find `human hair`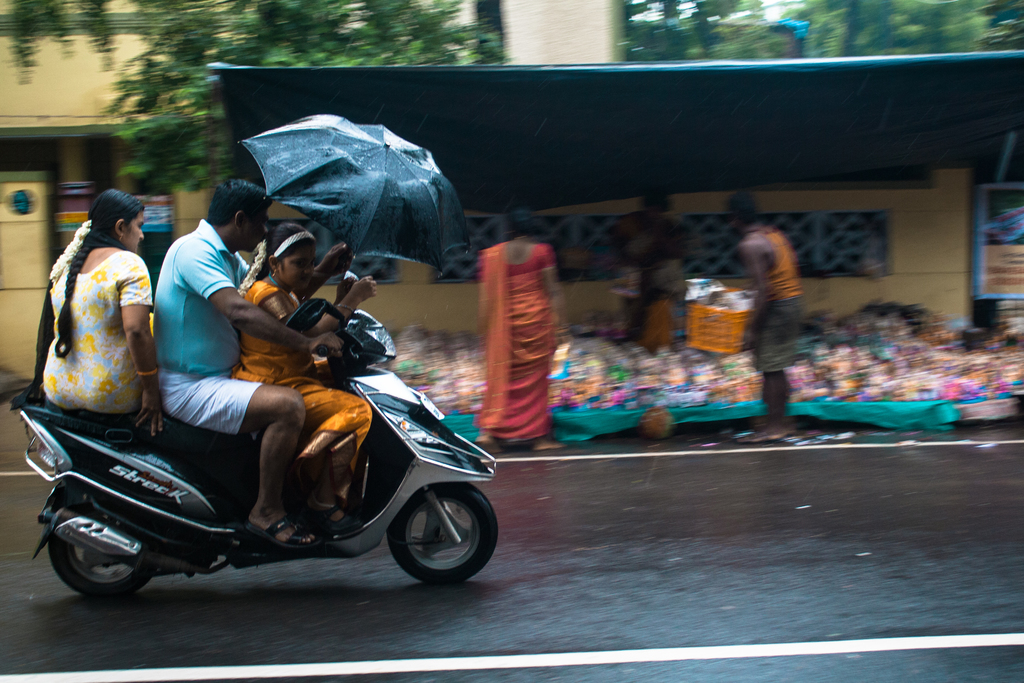
[253,222,319,278]
